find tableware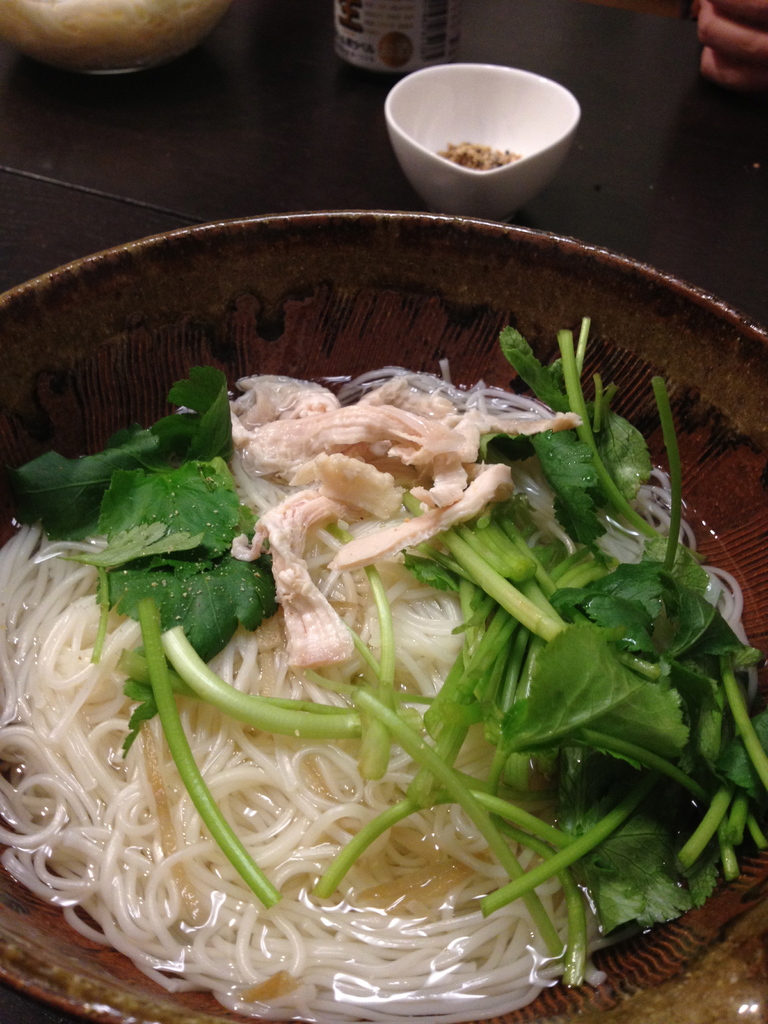
select_region(0, 204, 767, 1023)
